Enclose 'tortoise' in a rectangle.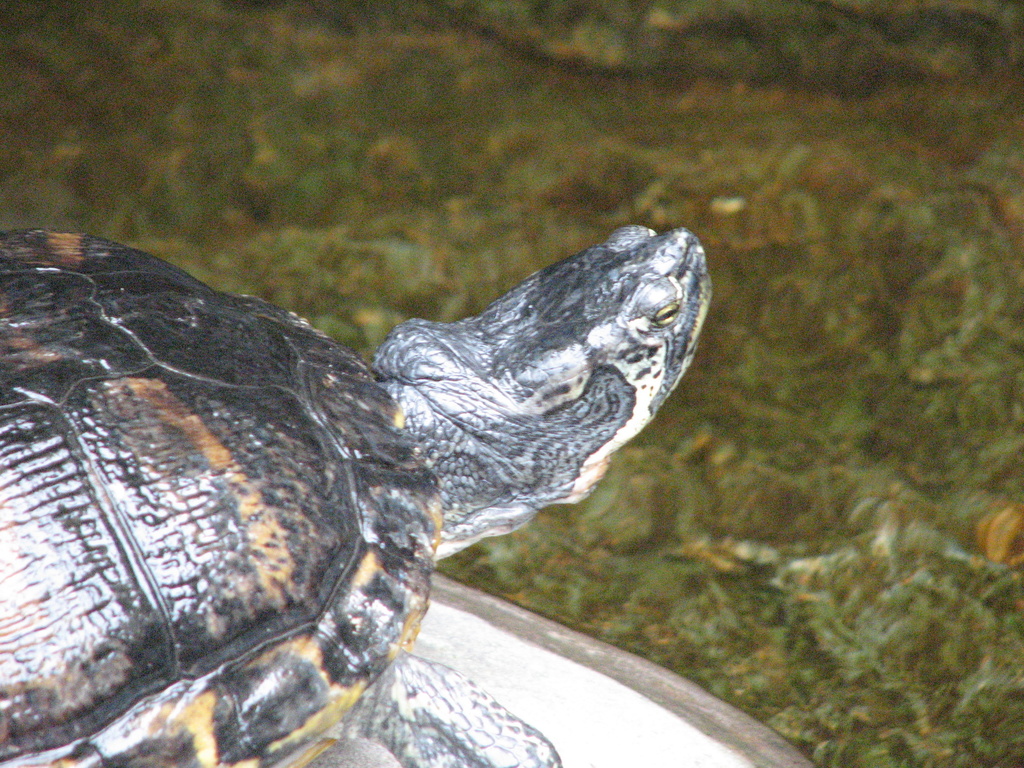
0, 224, 717, 767.
